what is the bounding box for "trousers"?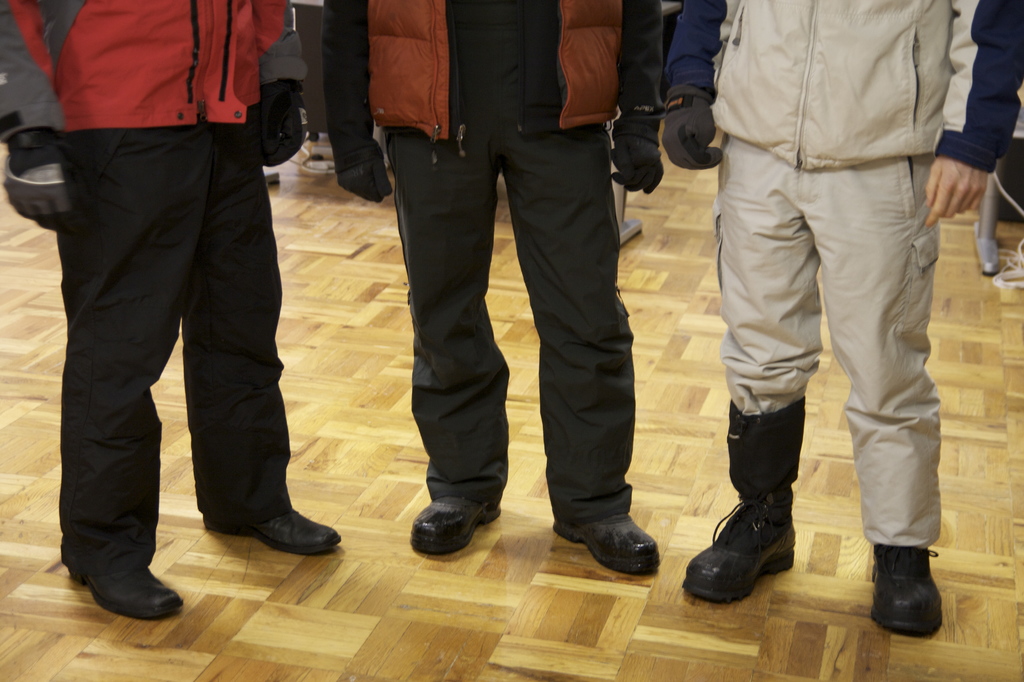
(left=708, top=138, right=945, bottom=541).
